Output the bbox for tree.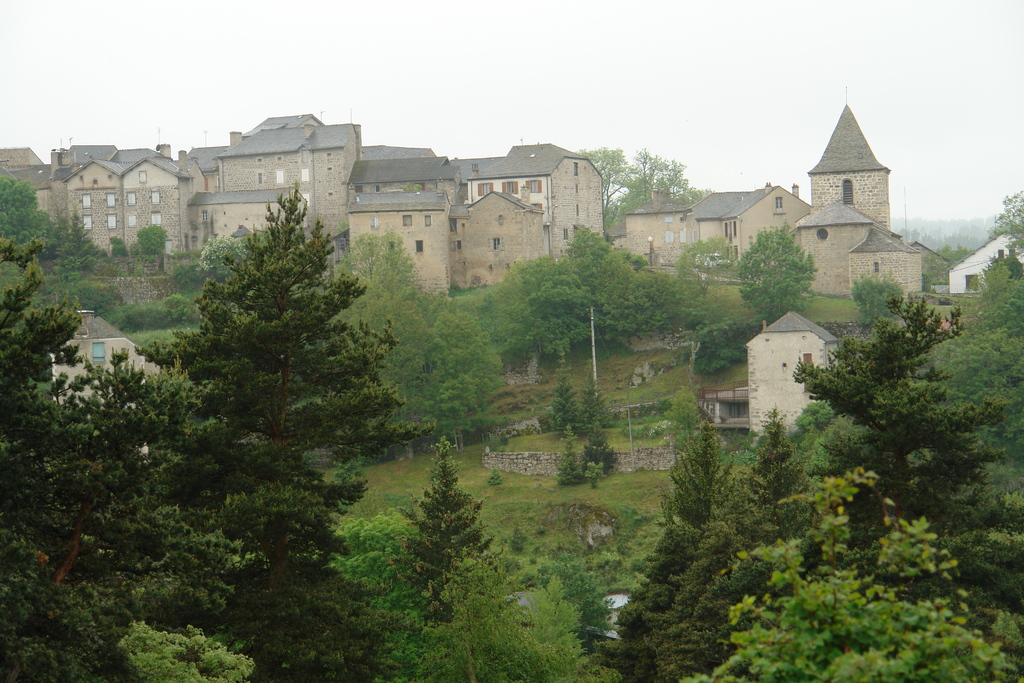
region(321, 236, 436, 309).
